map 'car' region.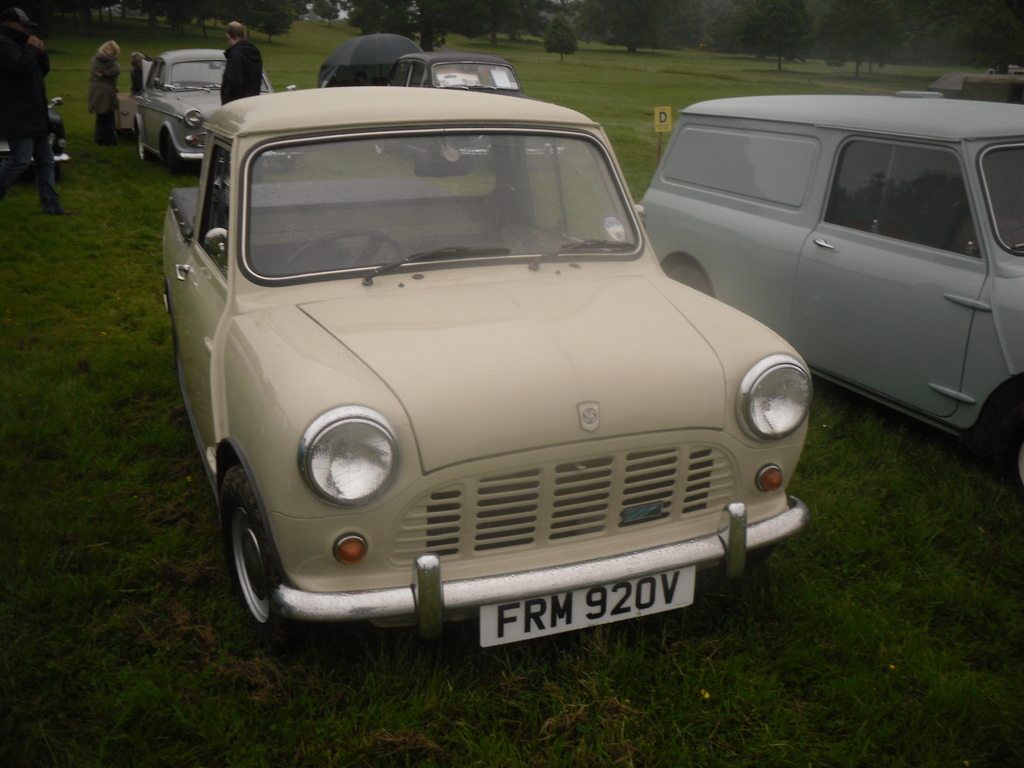
Mapped to {"x1": 634, "y1": 93, "x2": 1023, "y2": 496}.
